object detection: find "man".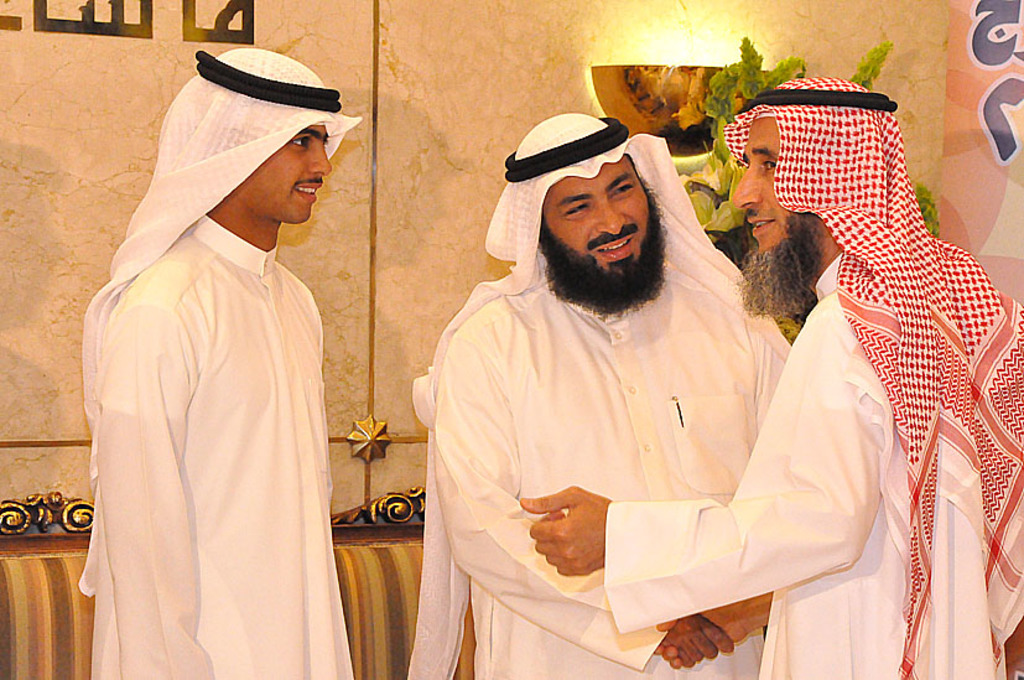
[515, 76, 1023, 679].
